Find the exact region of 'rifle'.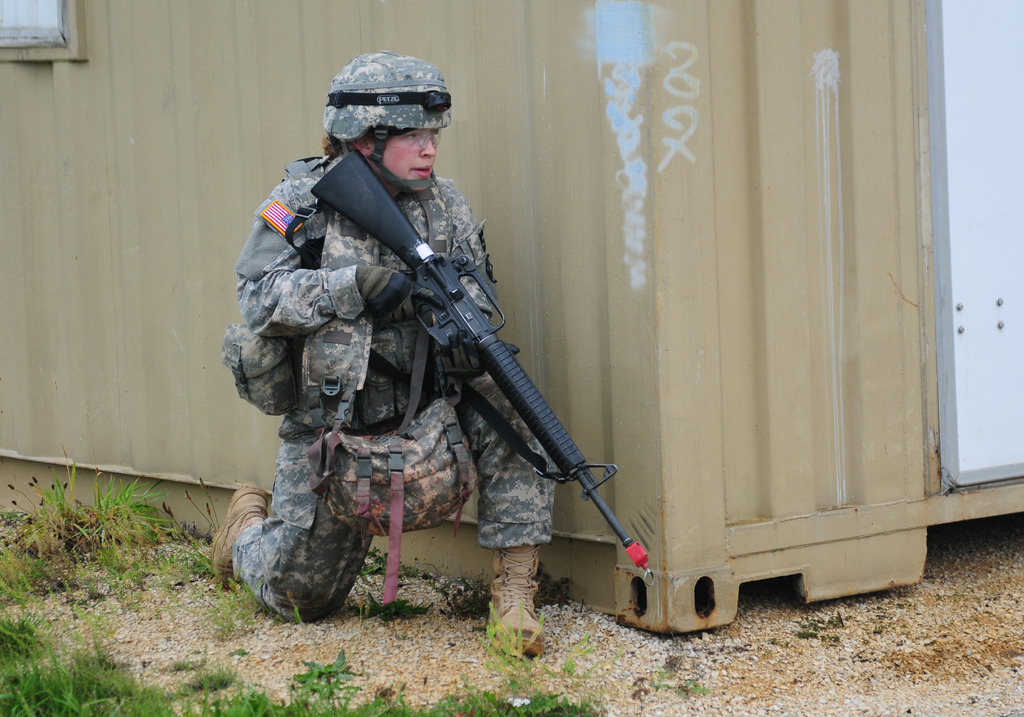
Exact region: <box>237,190,667,579</box>.
